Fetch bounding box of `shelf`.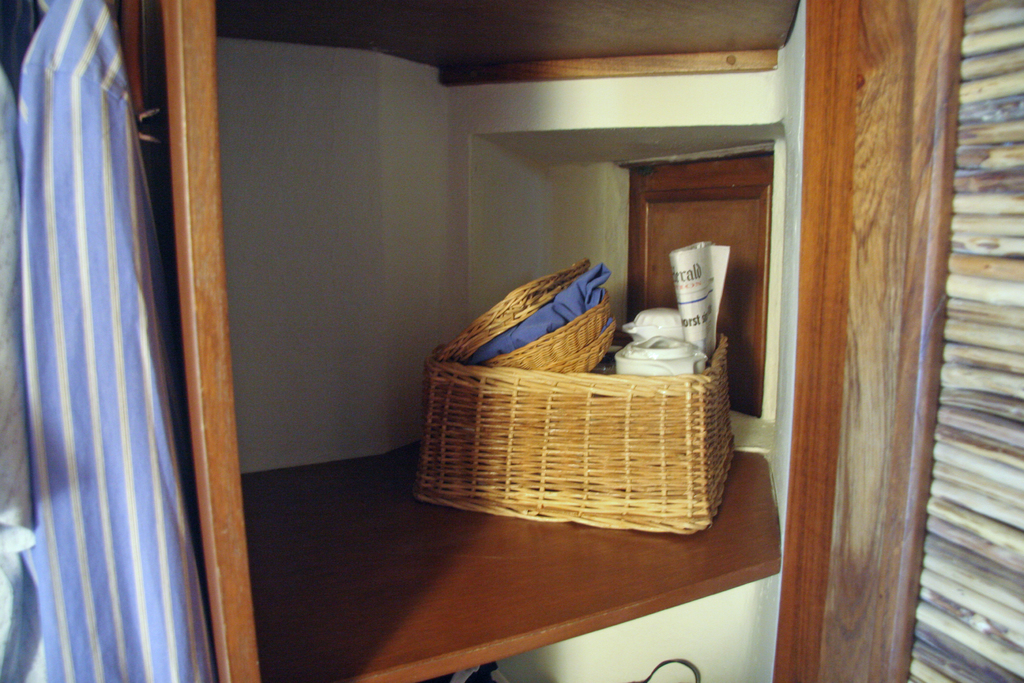
Bbox: BBox(232, 445, 781, 682).
